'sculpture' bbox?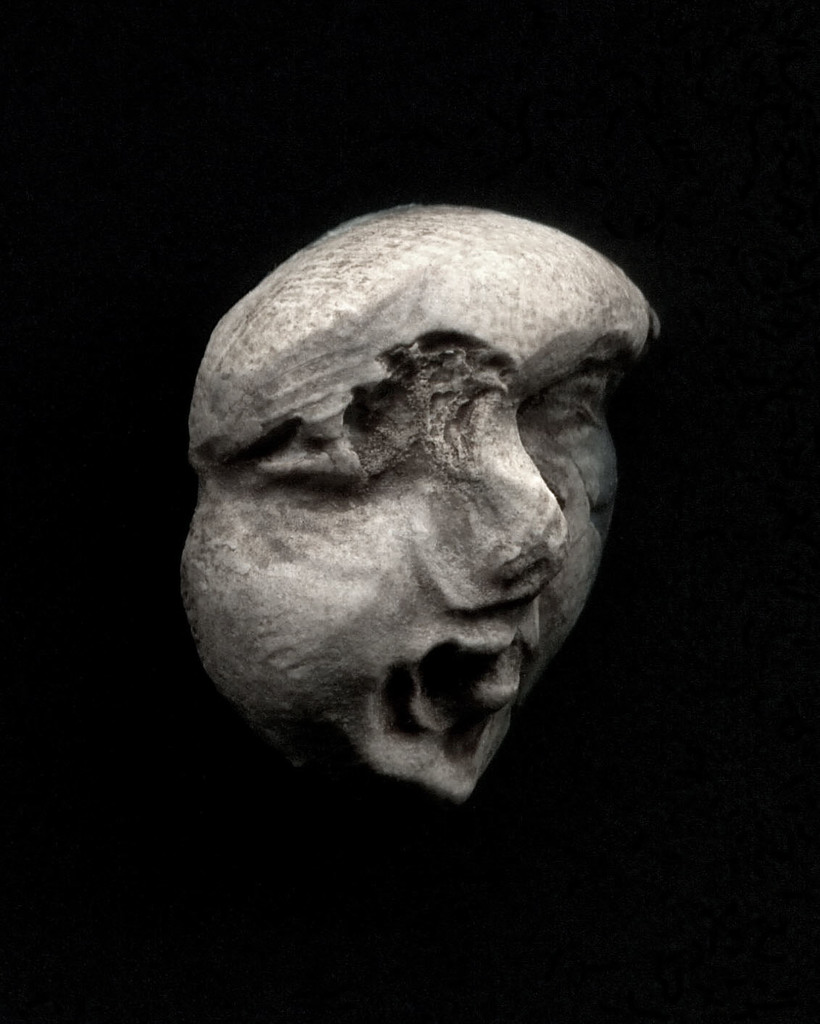
{"x1": 131, "y1": 185, "x2": 647, "y2": 838}
